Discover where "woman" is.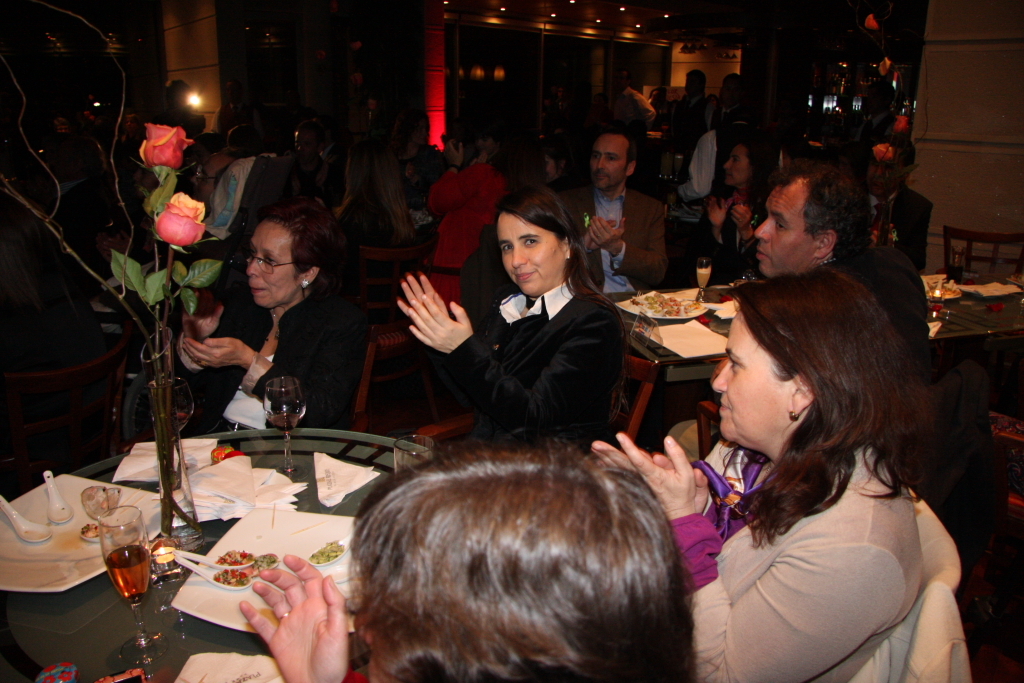
Discovered at [left=174, top=203, right=360, bottom=442].
